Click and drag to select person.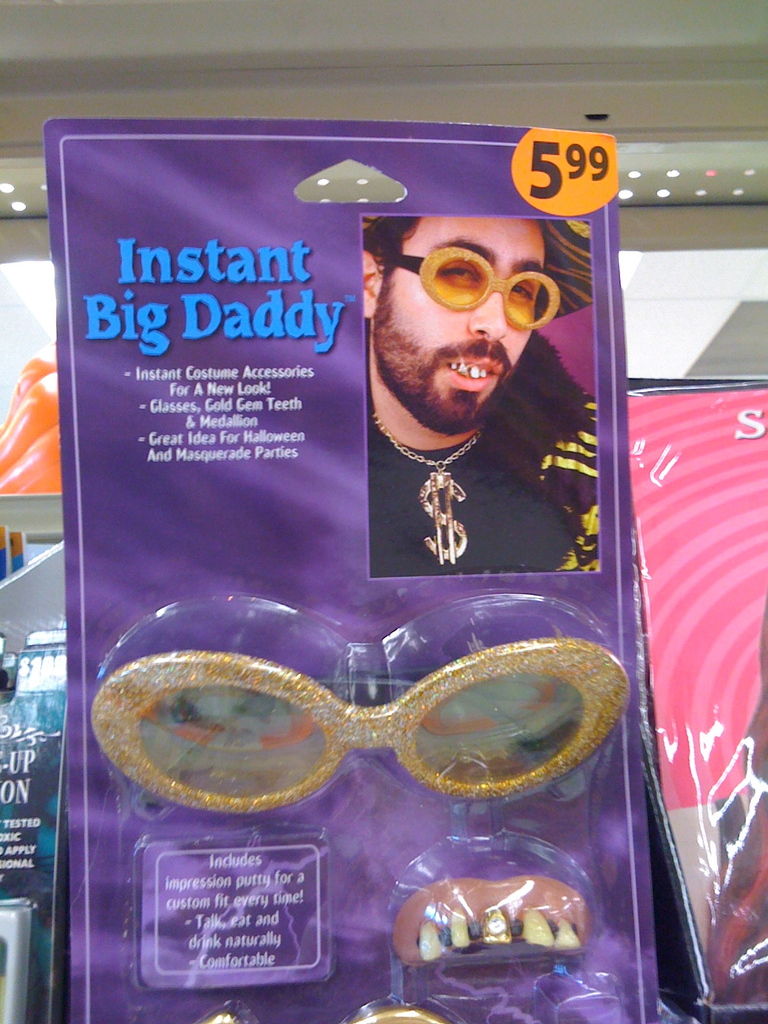
Selection: region(365, 214, 588, 575).
